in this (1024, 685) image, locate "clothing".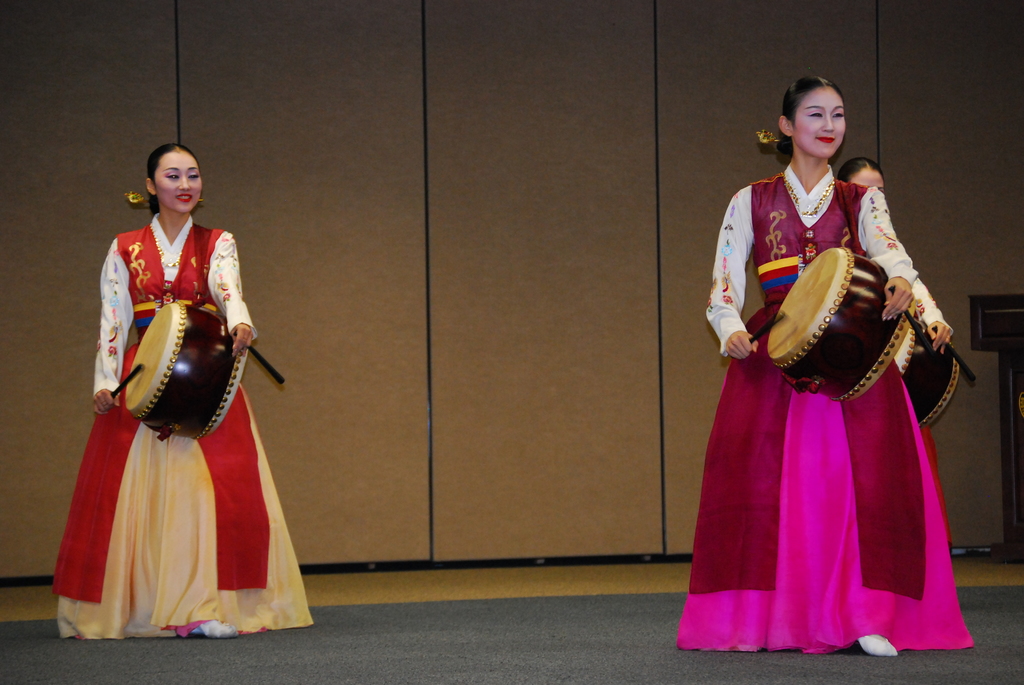
Bounding box: region(692, 158, 976, 666).
